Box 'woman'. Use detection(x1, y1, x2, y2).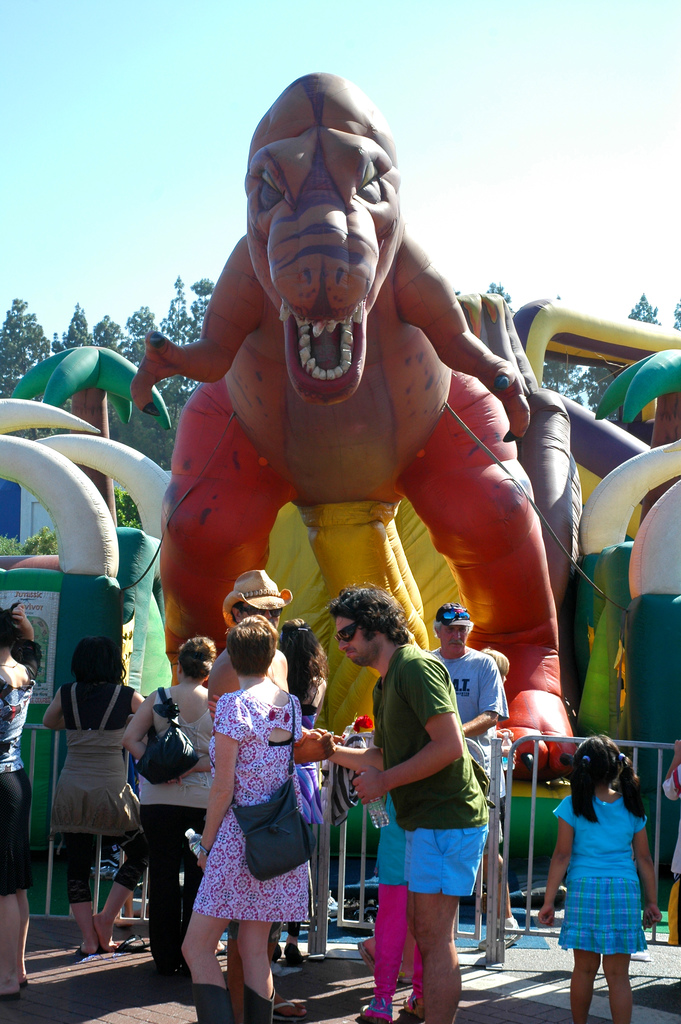
detection(0, 600, 44, 1001).
